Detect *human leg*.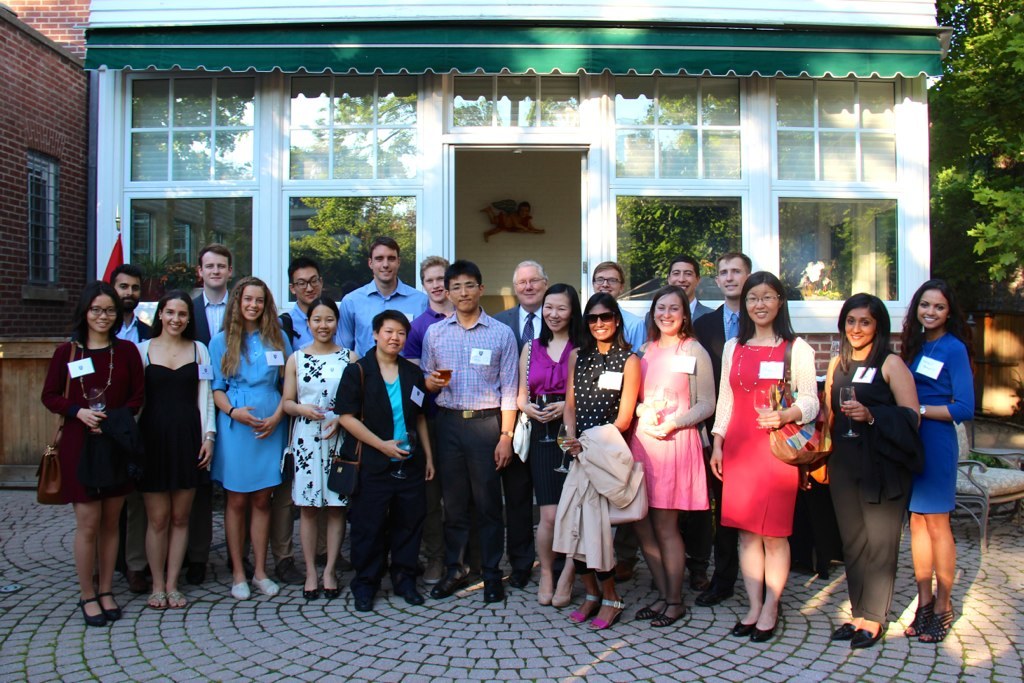
Detected at <box>591,307,607,343</box>.
